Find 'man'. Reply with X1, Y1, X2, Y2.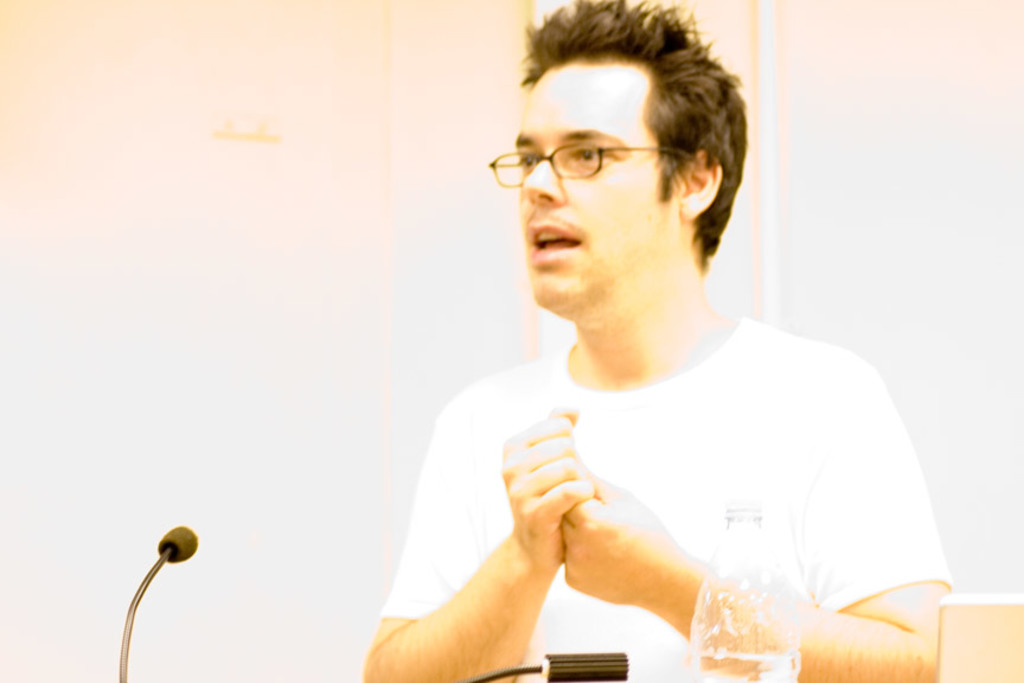
343, 27, 1000, 682.
